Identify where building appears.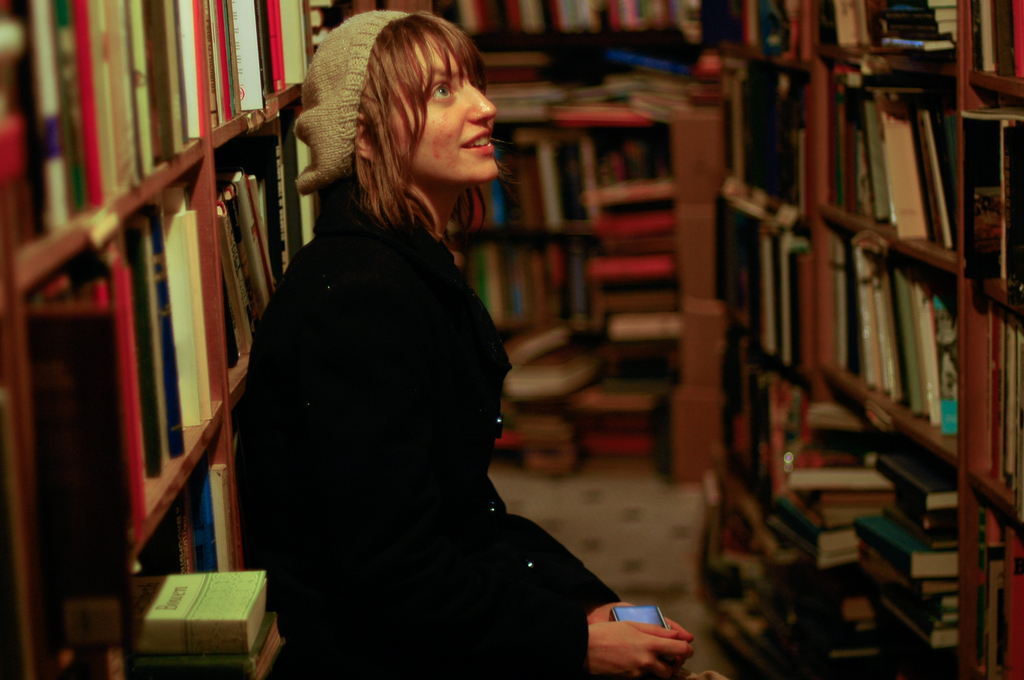
Appears at {"left": 0, "top": 0, "right": 1023, "bottom": 679}.
